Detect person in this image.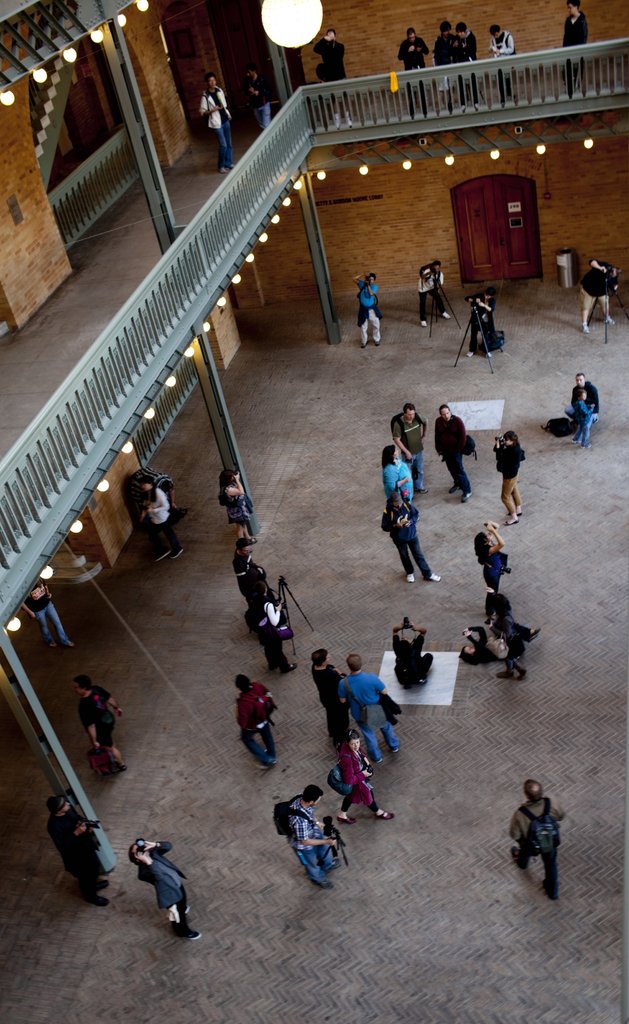
Detection: select_region(580, 254, 622, 347).
